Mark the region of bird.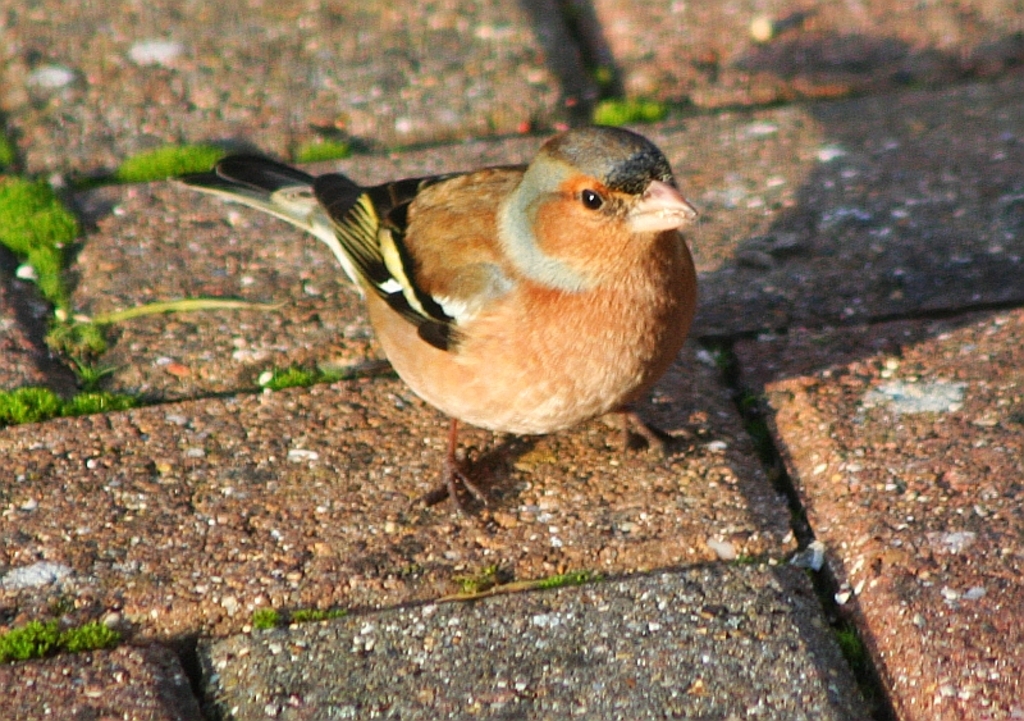
Region: bbox=[206, 128, 705, 492].
